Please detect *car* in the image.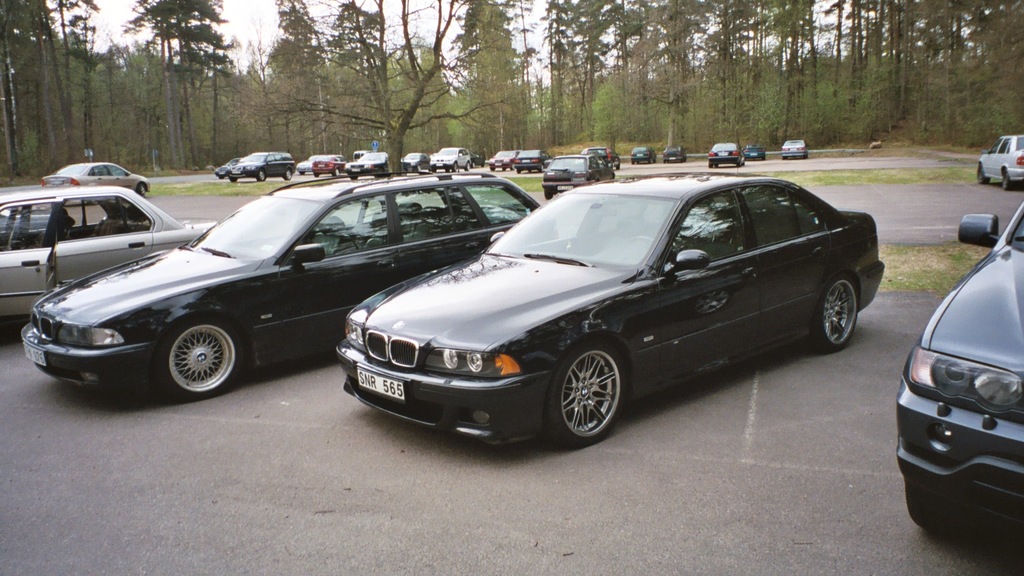
x1=345 y1=165 x2=891 y2=451.
